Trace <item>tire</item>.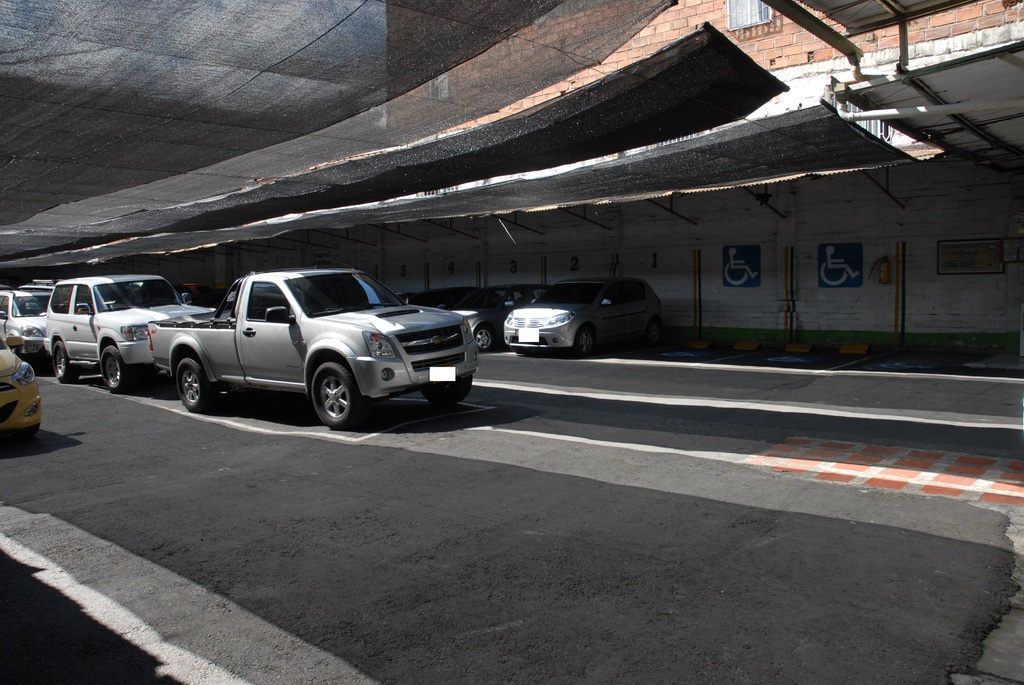
Traced to (x1=177, y1=358, x2=219, y2=411).
